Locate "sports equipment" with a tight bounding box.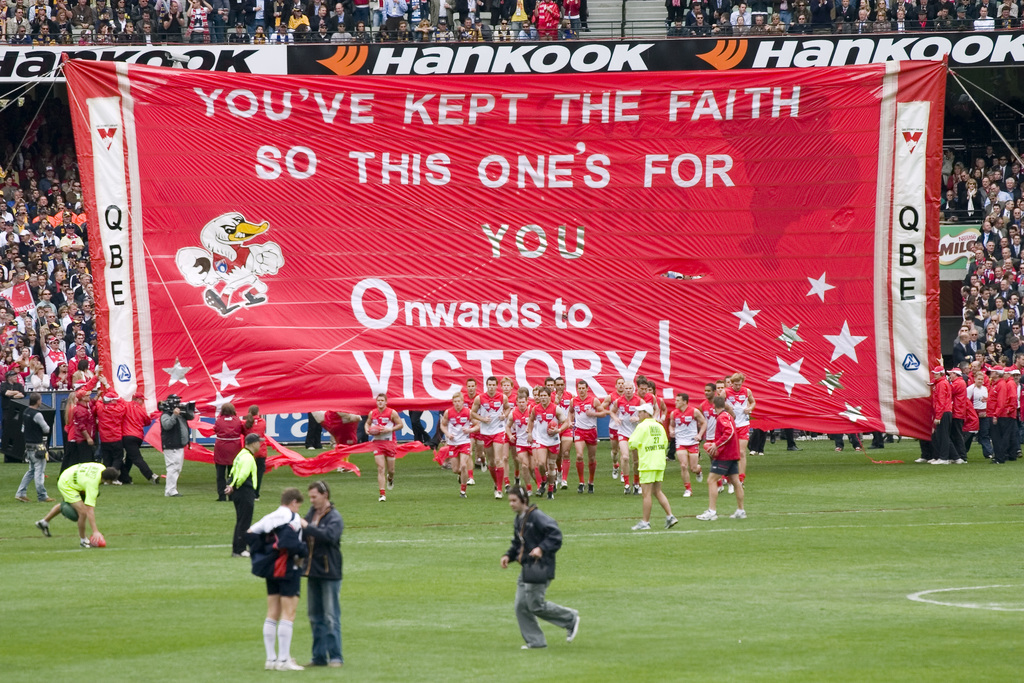
622/481/643/496.
